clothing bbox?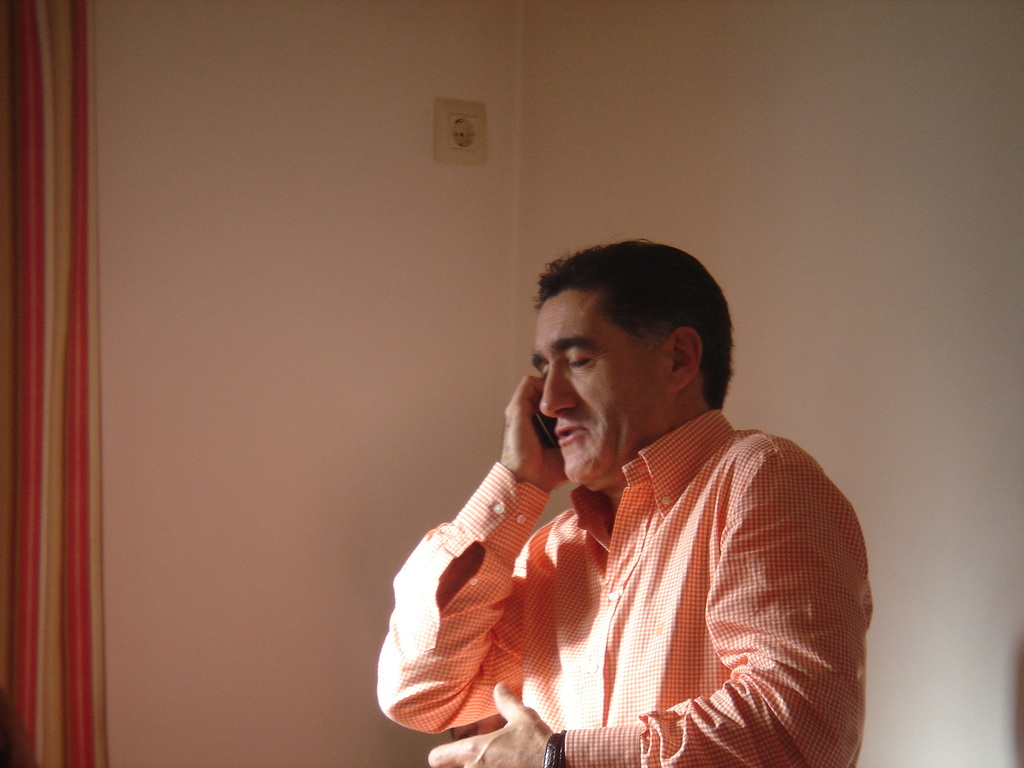
left=399, top=397, right=865, bottom=767
